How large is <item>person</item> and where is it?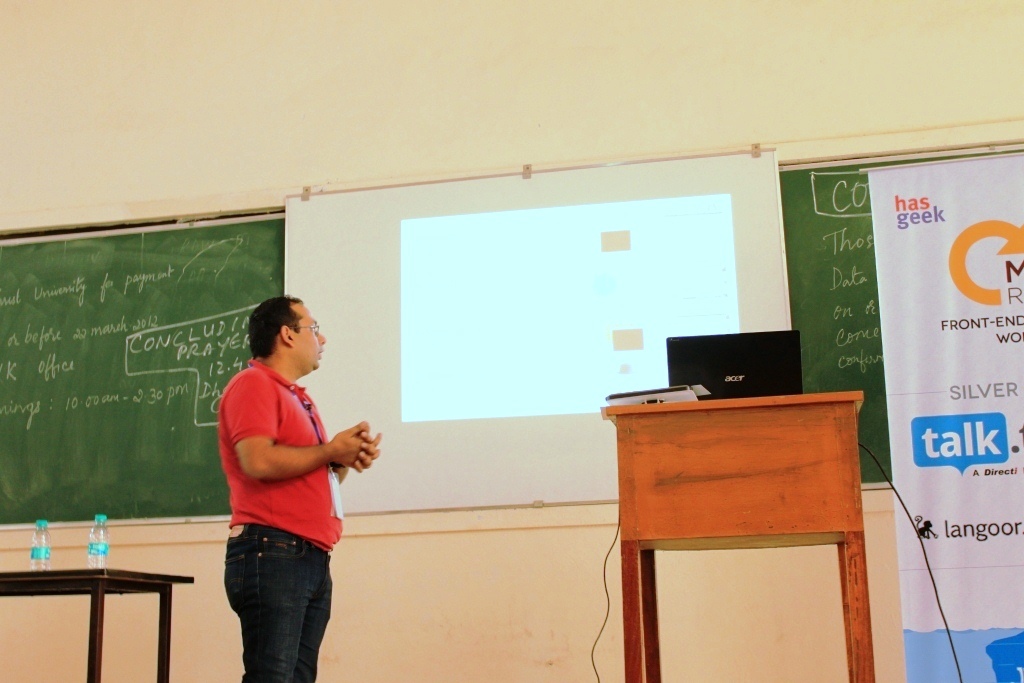
Bounding box: (left=203, top=304, right=380, bottom=682).
